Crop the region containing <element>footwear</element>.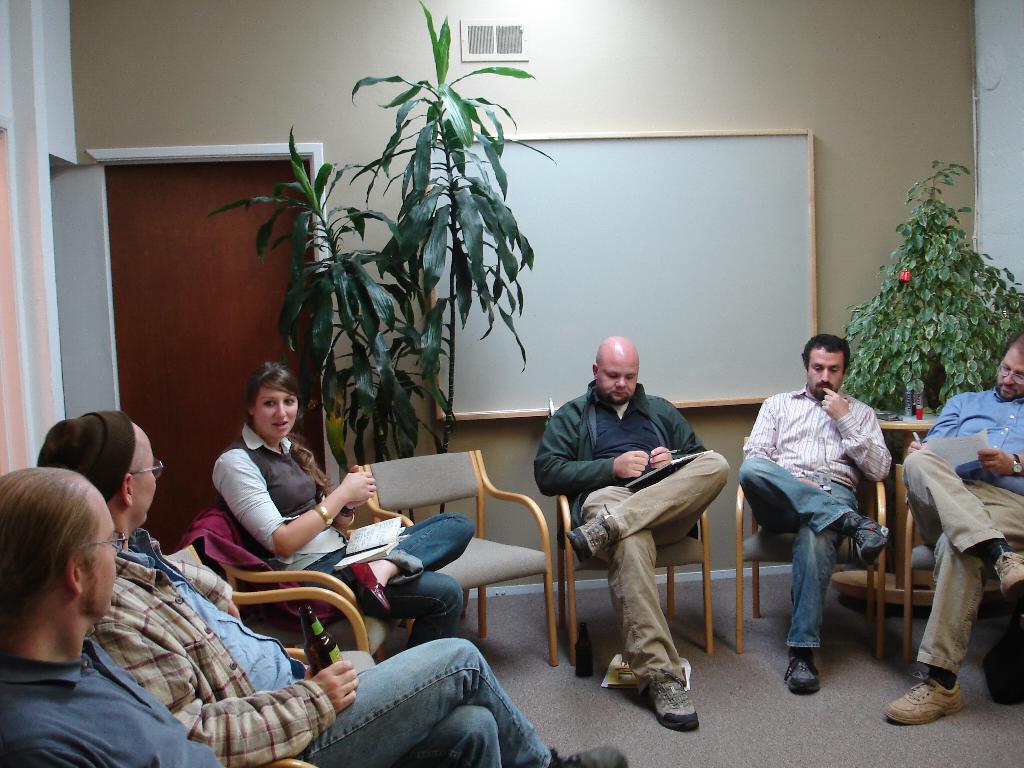
Crop region: {"x1": 561, "y1": 738, "x2": 625, "y2": 767}.
